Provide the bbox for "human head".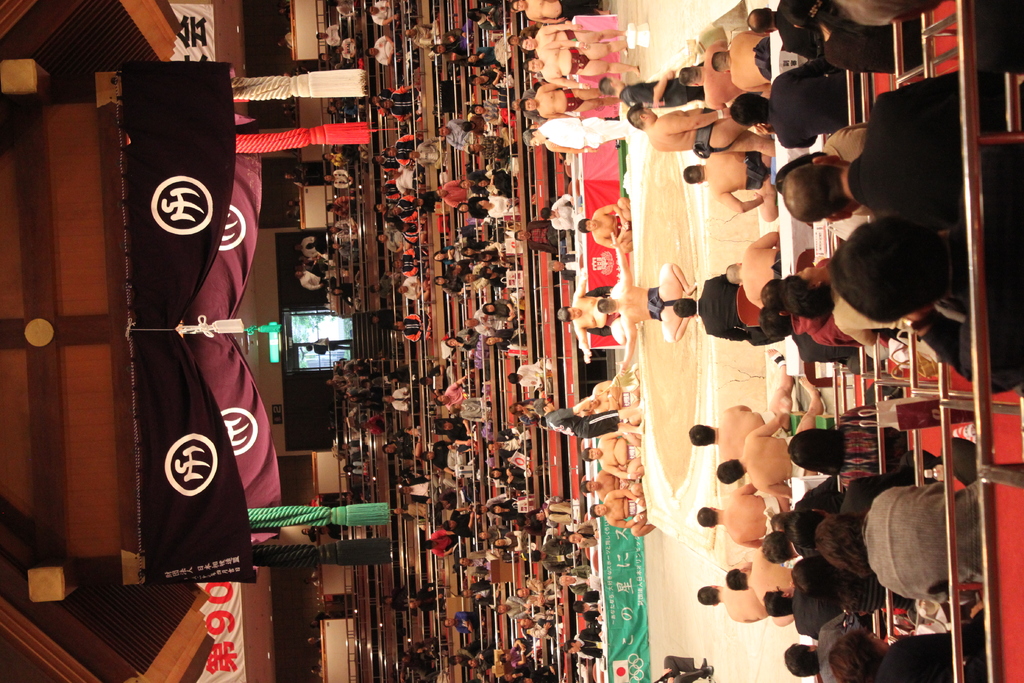
{"left": 364, "top": 46, "right": 380, "bottom": 55}.
